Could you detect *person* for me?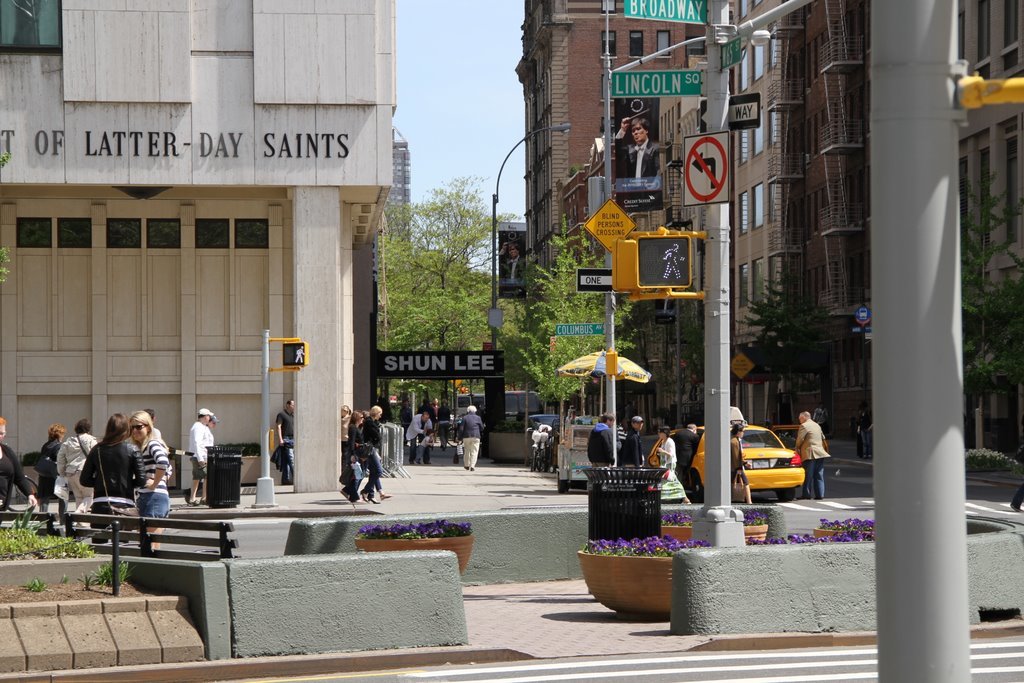
Detection result: (left=648, top=421, right=690, bottom=506).
